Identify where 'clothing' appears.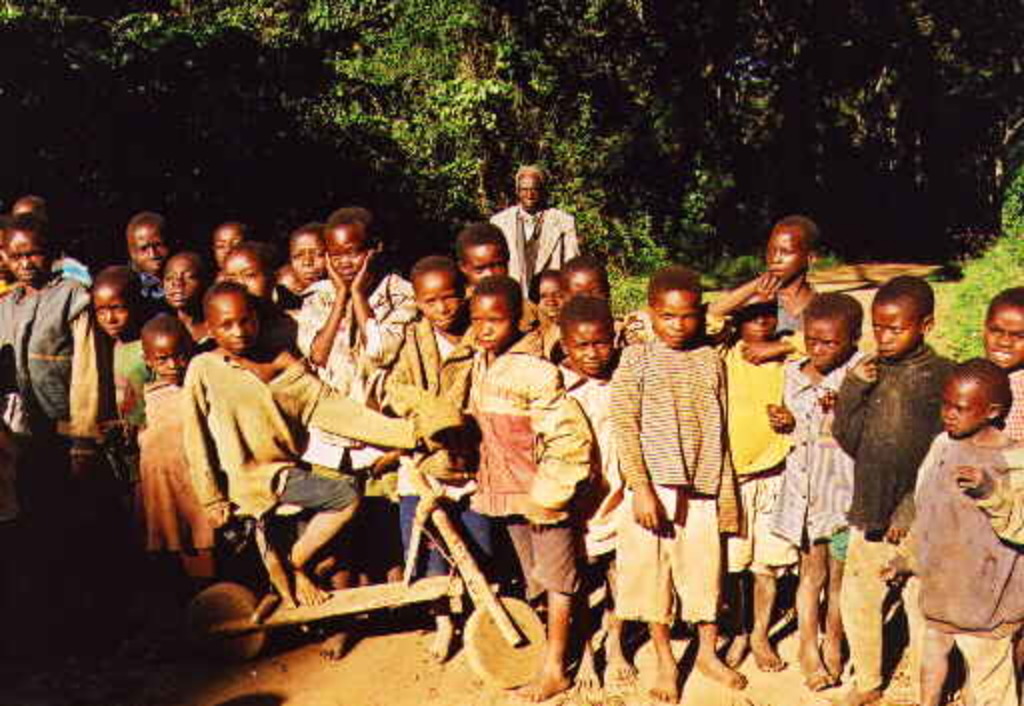
Appears at 292/276/420/476.
